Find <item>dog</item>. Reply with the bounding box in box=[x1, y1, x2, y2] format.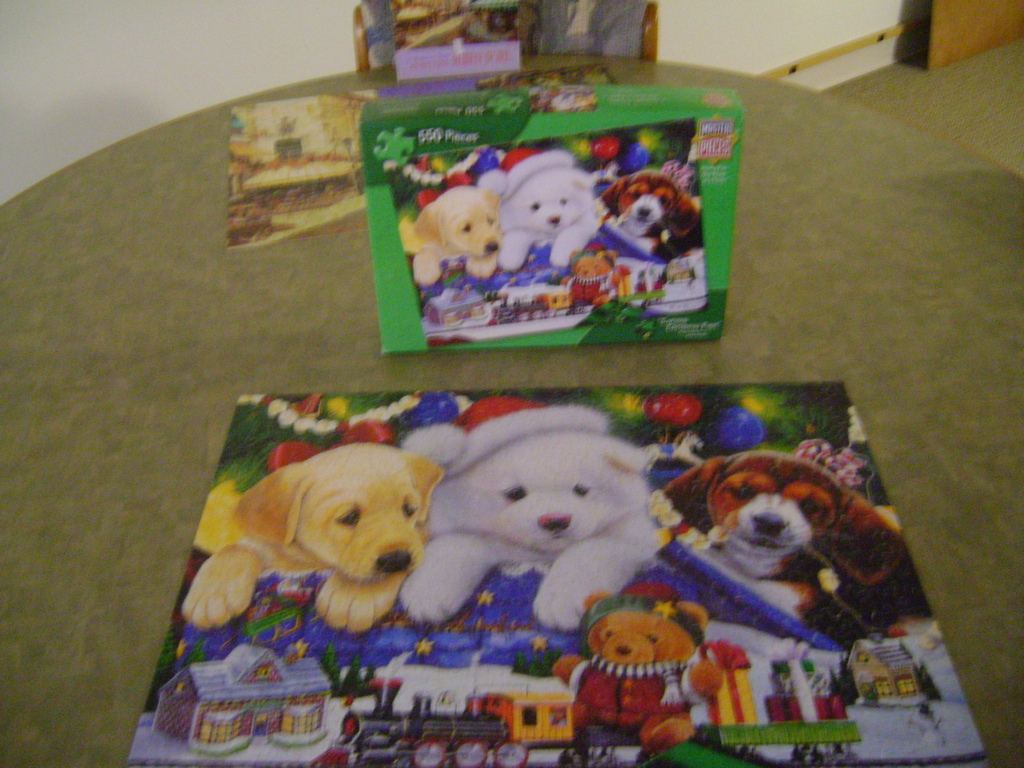
box=[412, 186, 506, 278].
